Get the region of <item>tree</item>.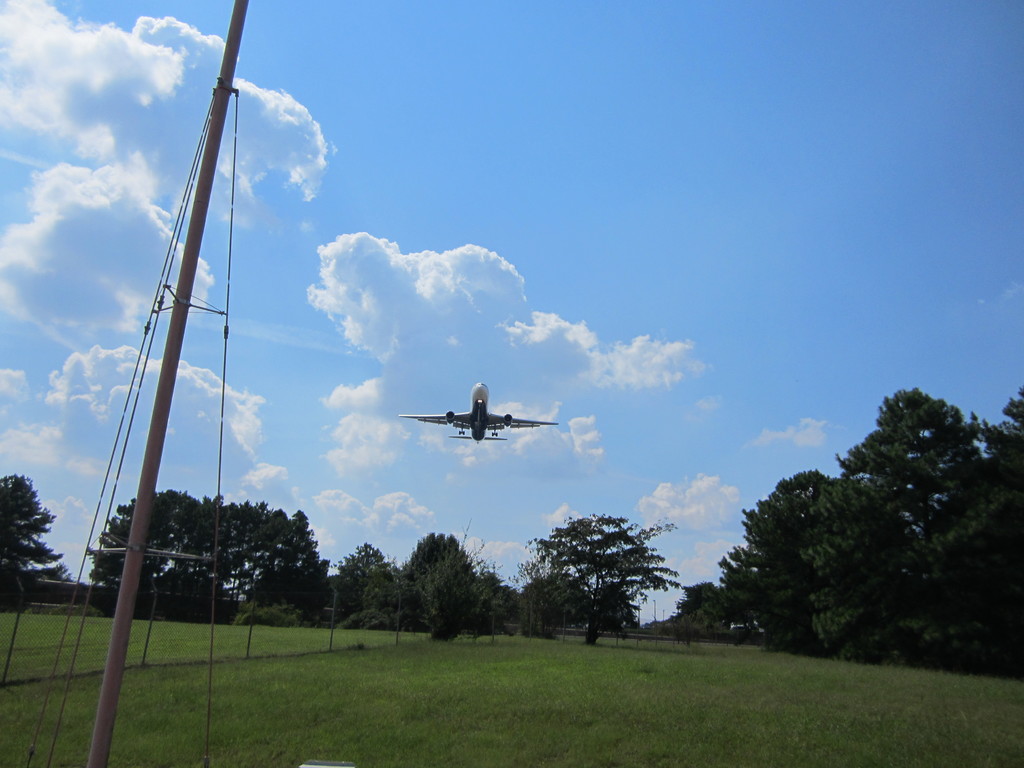
crop(665, 580, 735, 643).
